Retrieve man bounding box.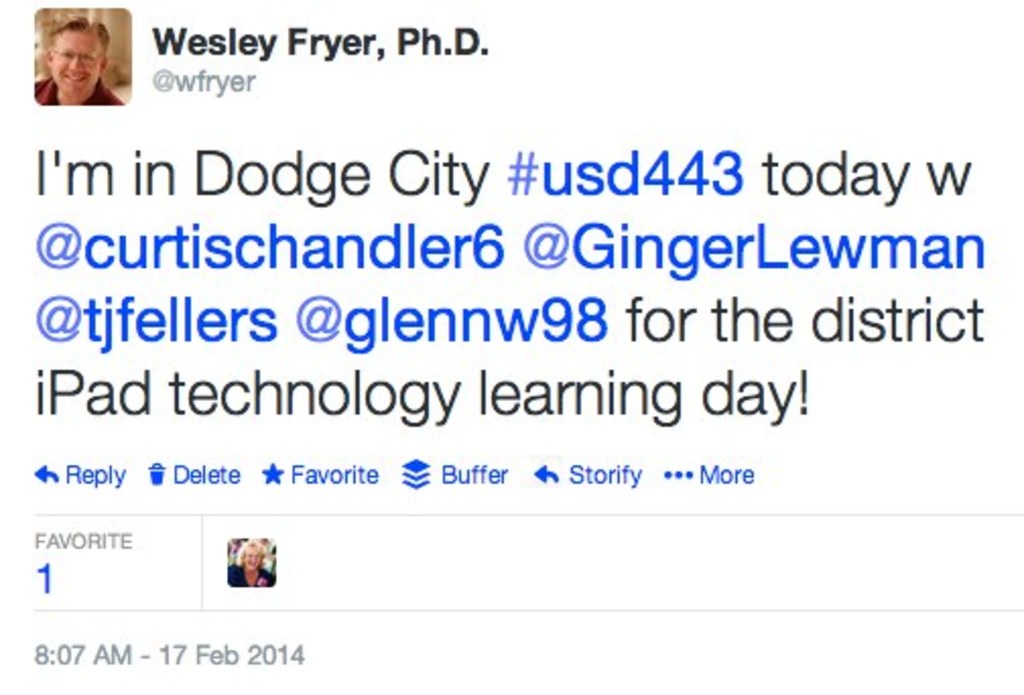
Bounding box: <region>33, 14, 124, 108</region>.
